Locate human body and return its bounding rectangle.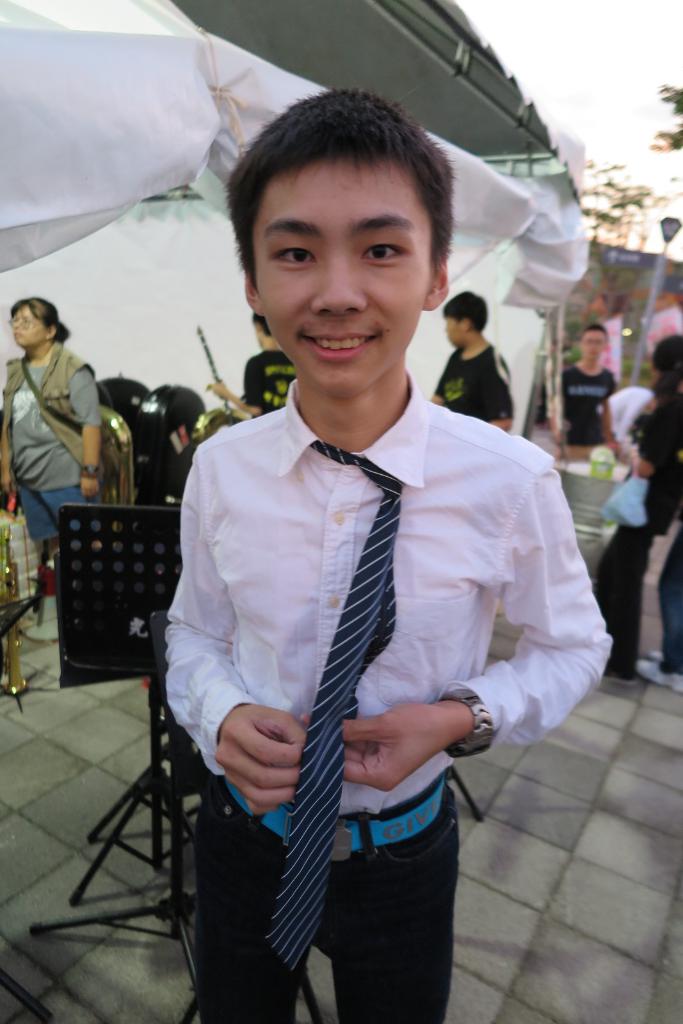
x1=430 y1=340 x2=524 y2=436.
